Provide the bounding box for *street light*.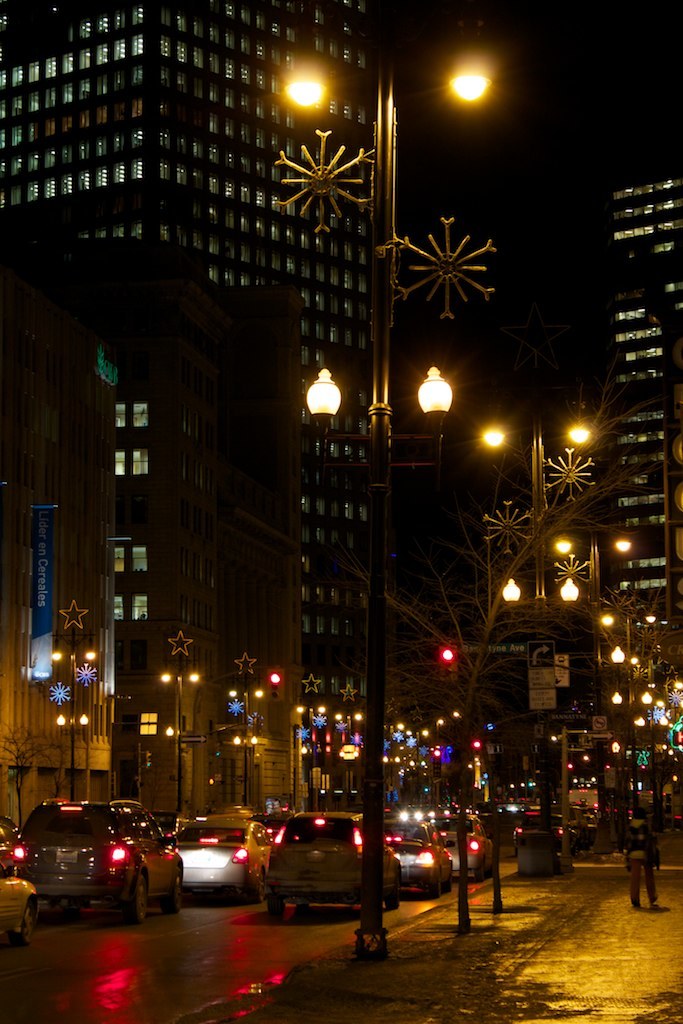
332/682/380/787.
